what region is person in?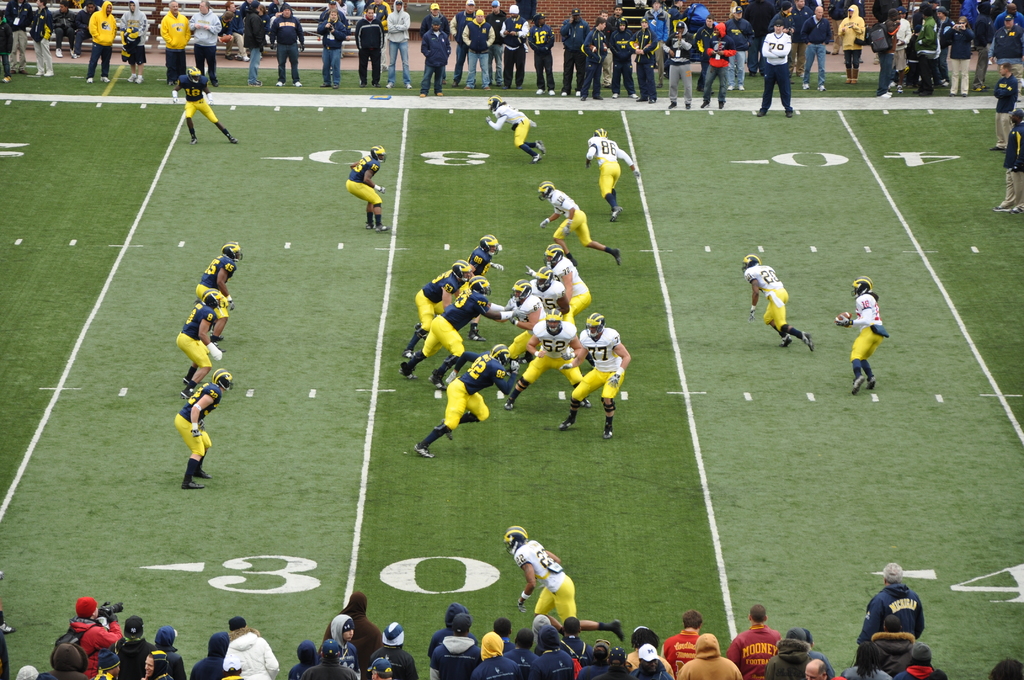
box(195, 238, 243, 340).
